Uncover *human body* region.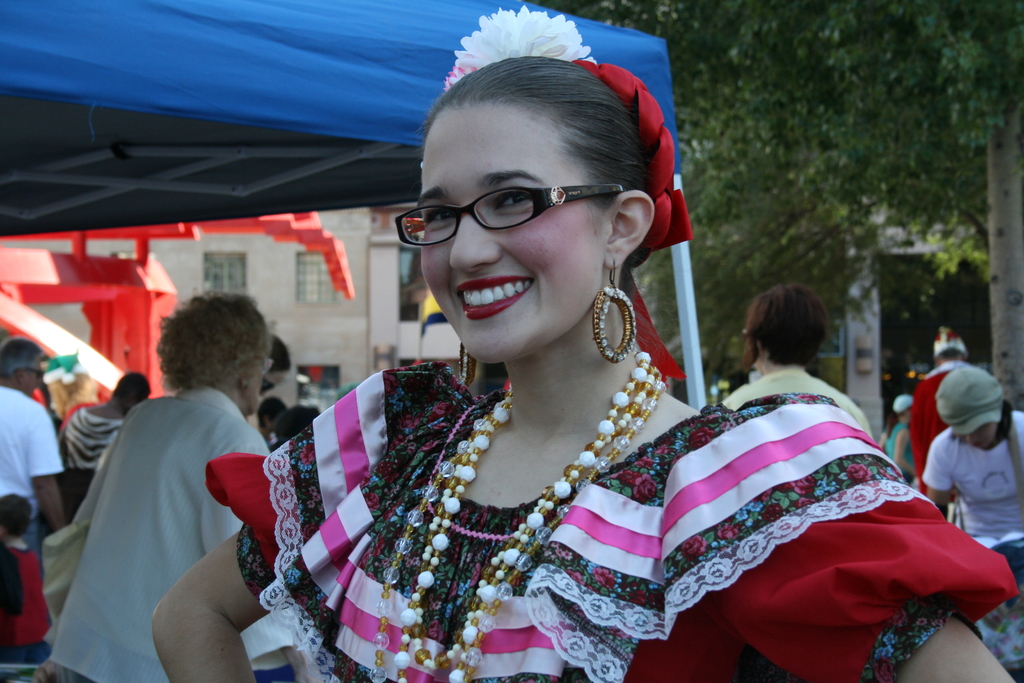
Uncovered: bbox=(885, 425, 920, 483).
